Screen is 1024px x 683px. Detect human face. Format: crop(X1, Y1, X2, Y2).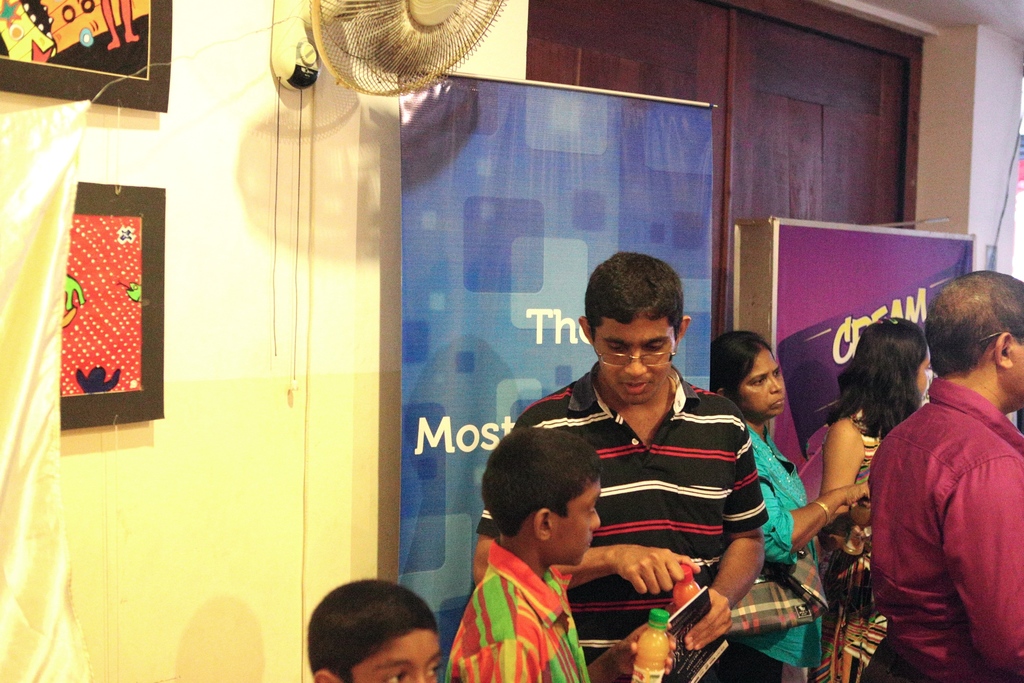
crop(354, 632, 440, 682).
